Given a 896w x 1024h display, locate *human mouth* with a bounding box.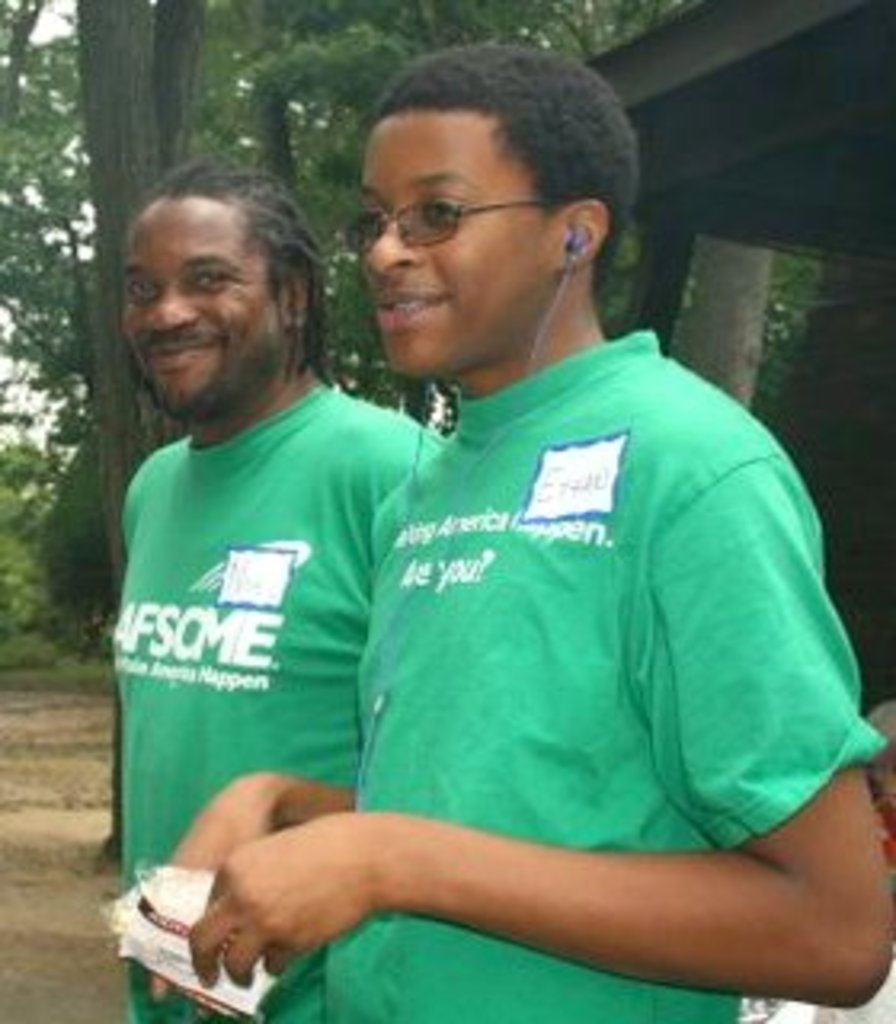
Located: [138,330,221,374].
